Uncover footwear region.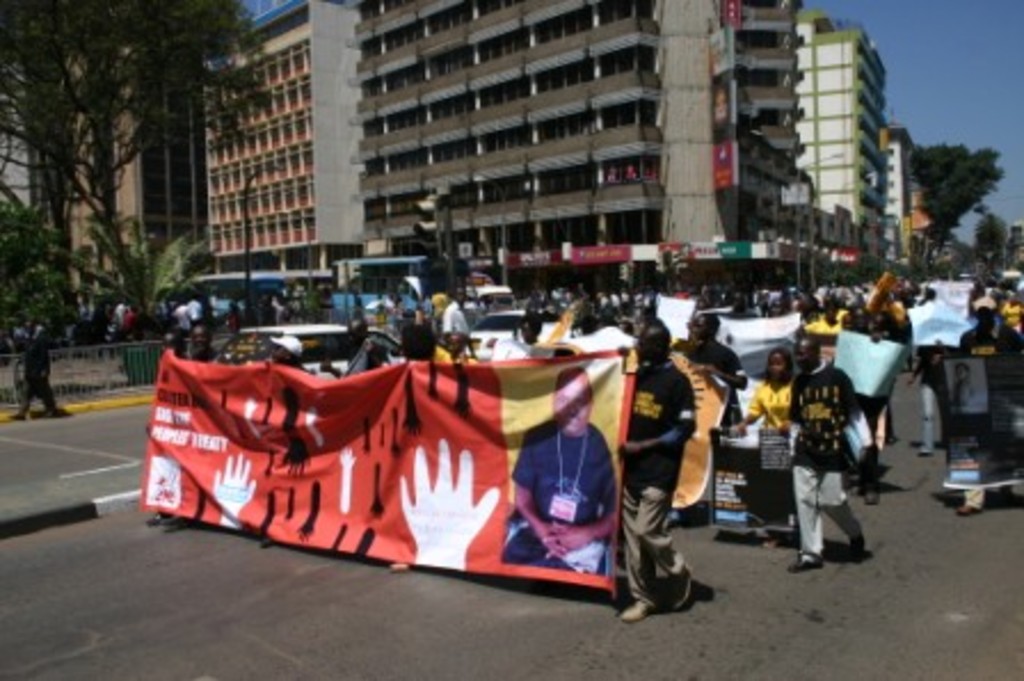
Uncovered: left=786, top=548, right=816, bottom=571.
